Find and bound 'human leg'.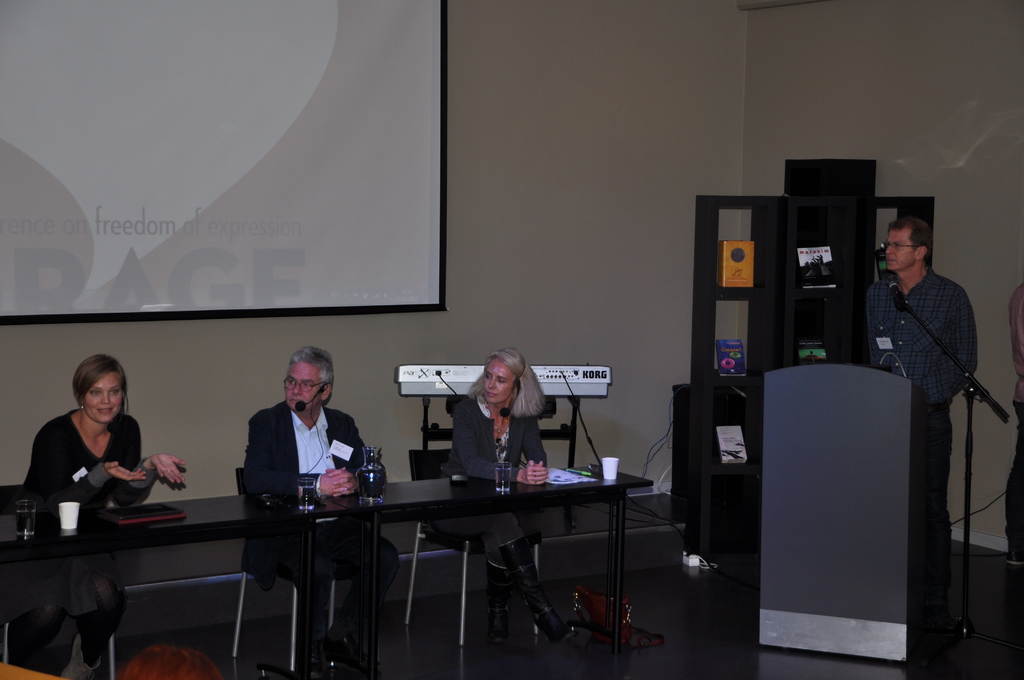
Bound: region(278, 529, 332, 676).
